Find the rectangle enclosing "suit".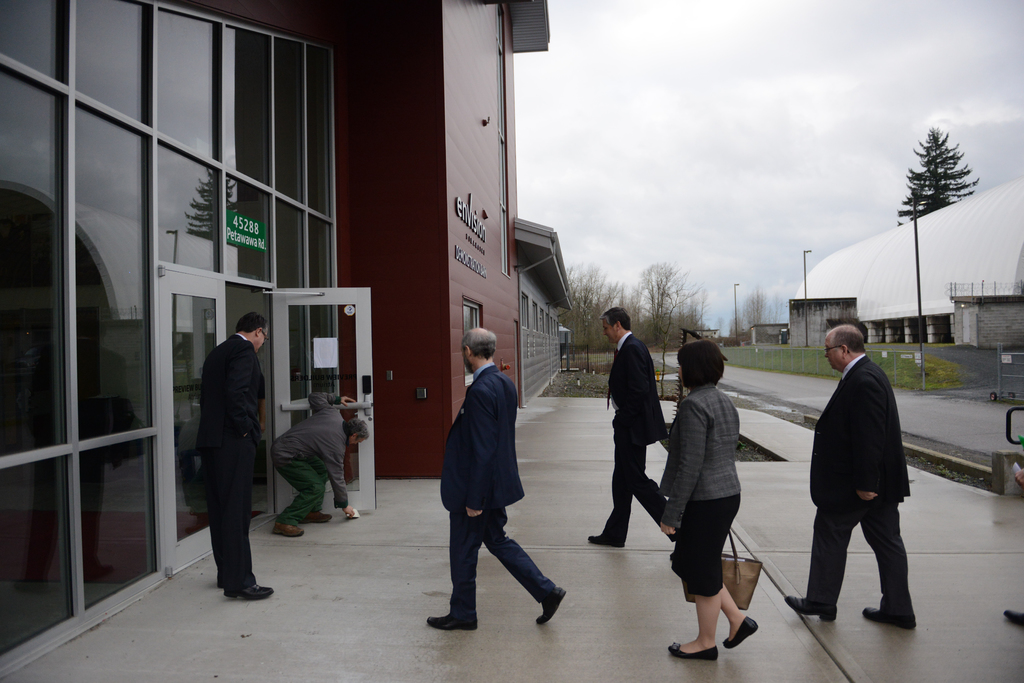
pyautogui.locateOnScreen(653, 380, 742, 530).
